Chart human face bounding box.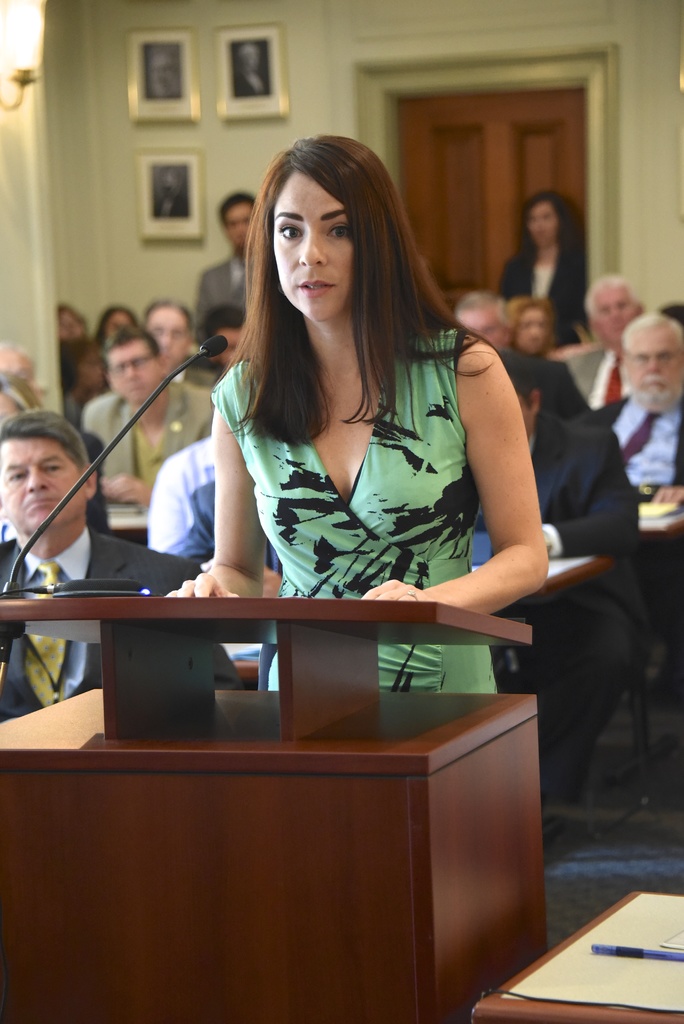
Charted: select_region(224, 200, 255, 257).
